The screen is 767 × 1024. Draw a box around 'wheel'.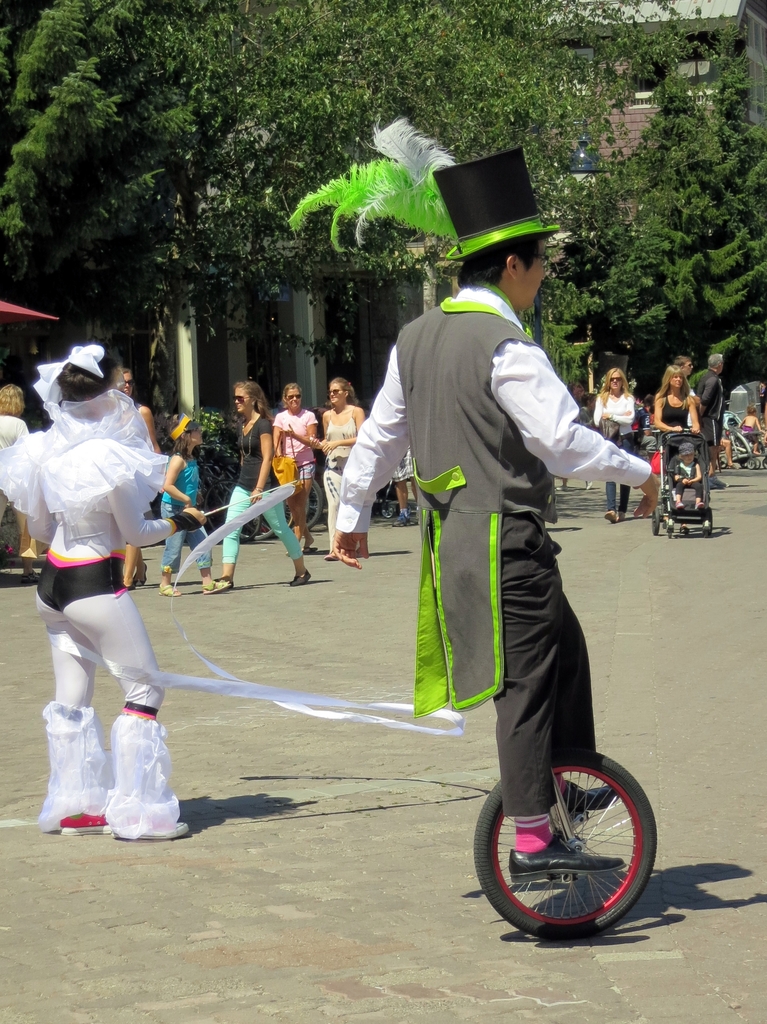
Rect(651, 509, 659, 535).
